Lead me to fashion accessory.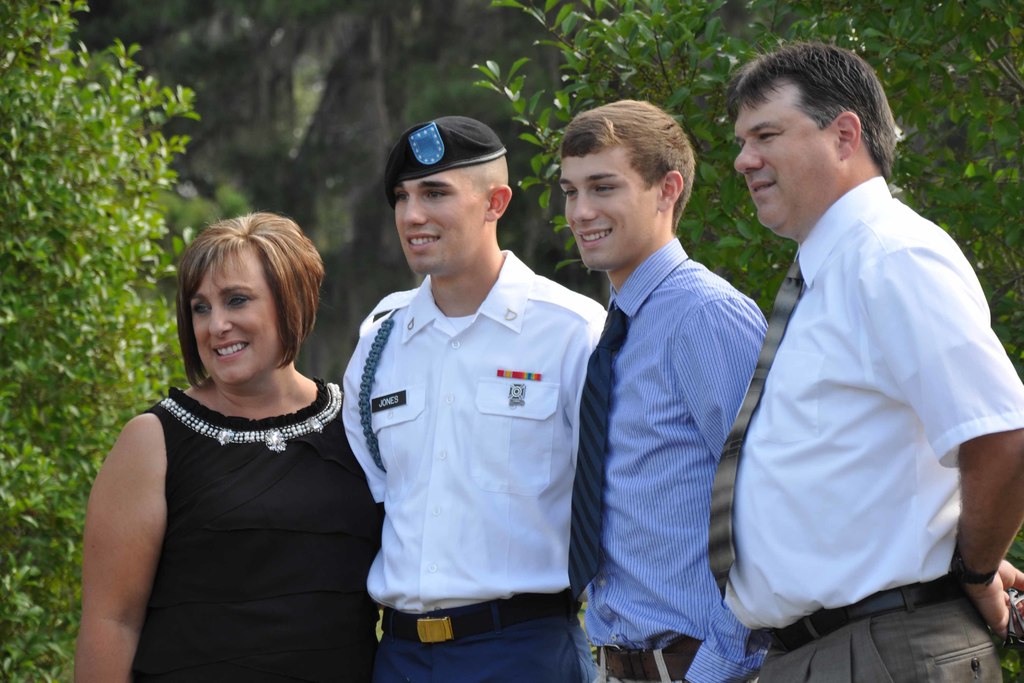
Lead to x1=951 y1=547 x2=996 y2=584.
